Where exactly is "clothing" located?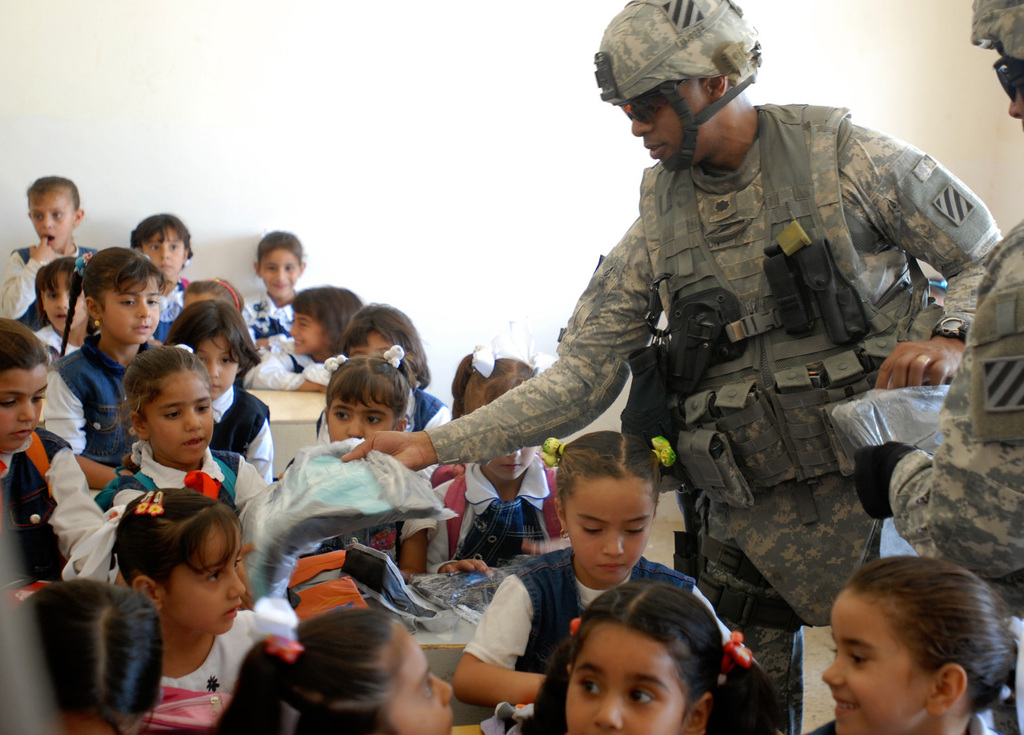
Its bounding box is (811,716,1000,734).
